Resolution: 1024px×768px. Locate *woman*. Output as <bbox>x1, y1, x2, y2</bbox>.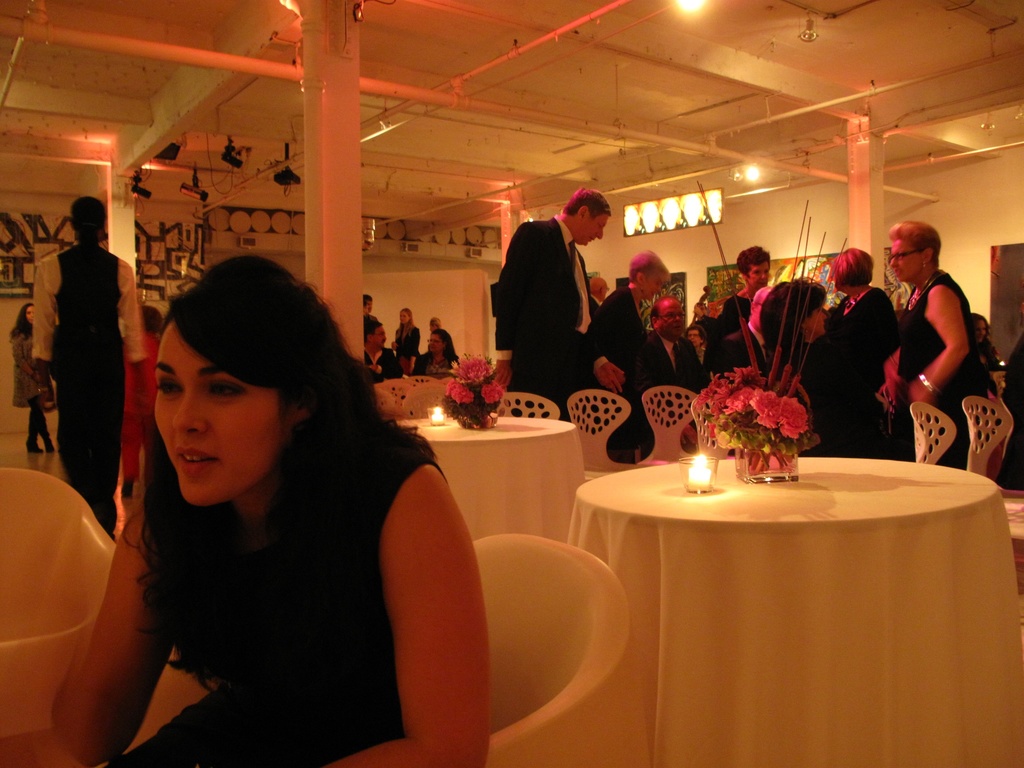
<bbox>890, 224, 991, 466</bbox>.
